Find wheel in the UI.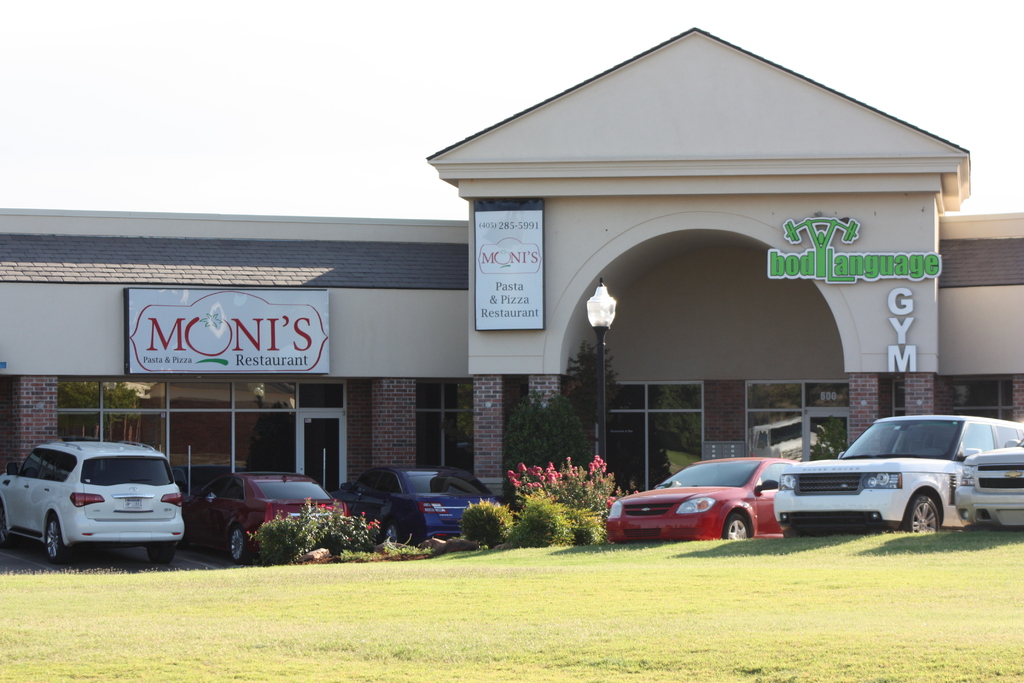
UI element at <region>904, 490, 968, 551</region>.
